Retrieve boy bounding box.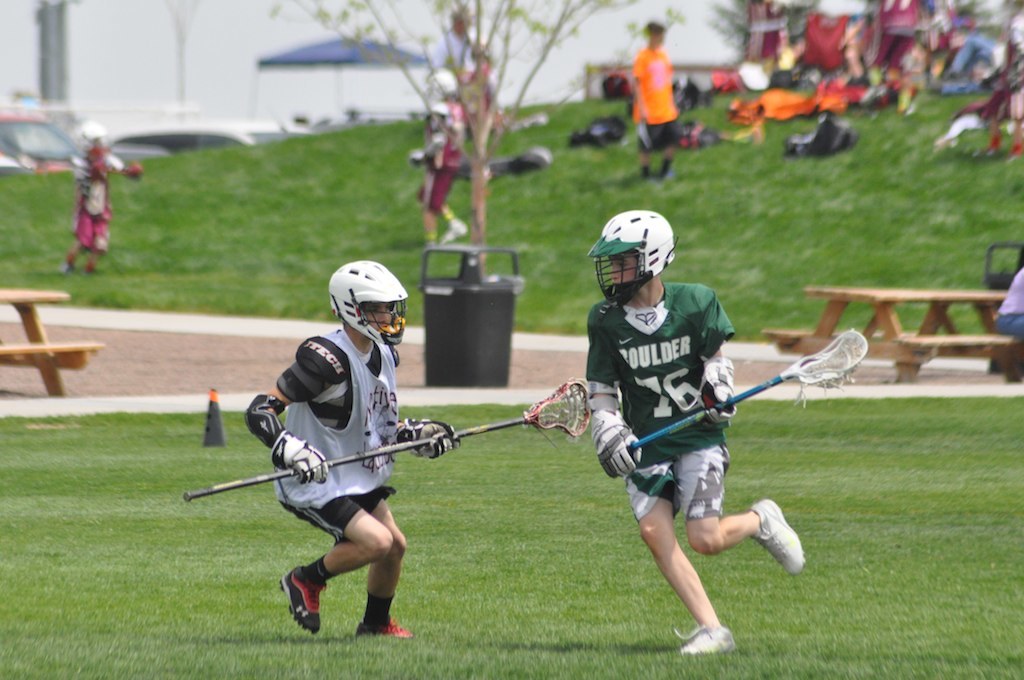
Bounding box: select_region(631, 23, 675, 181).
